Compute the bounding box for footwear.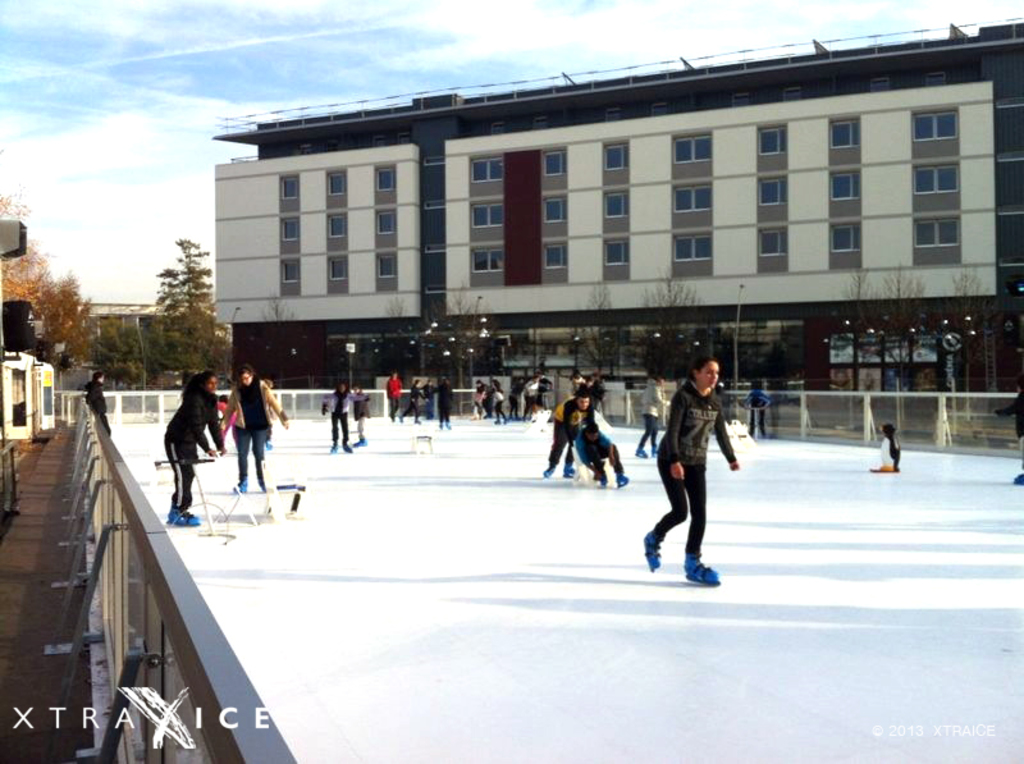
detection(646, 537, 662, 563).
